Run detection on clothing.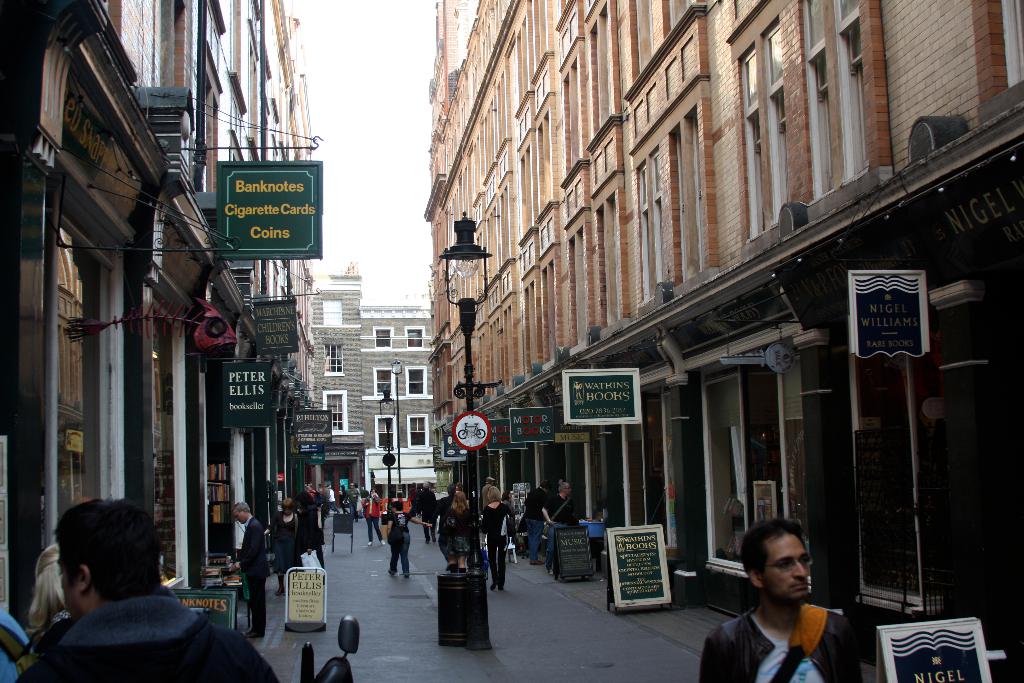
Result: 445,504,475,559.
